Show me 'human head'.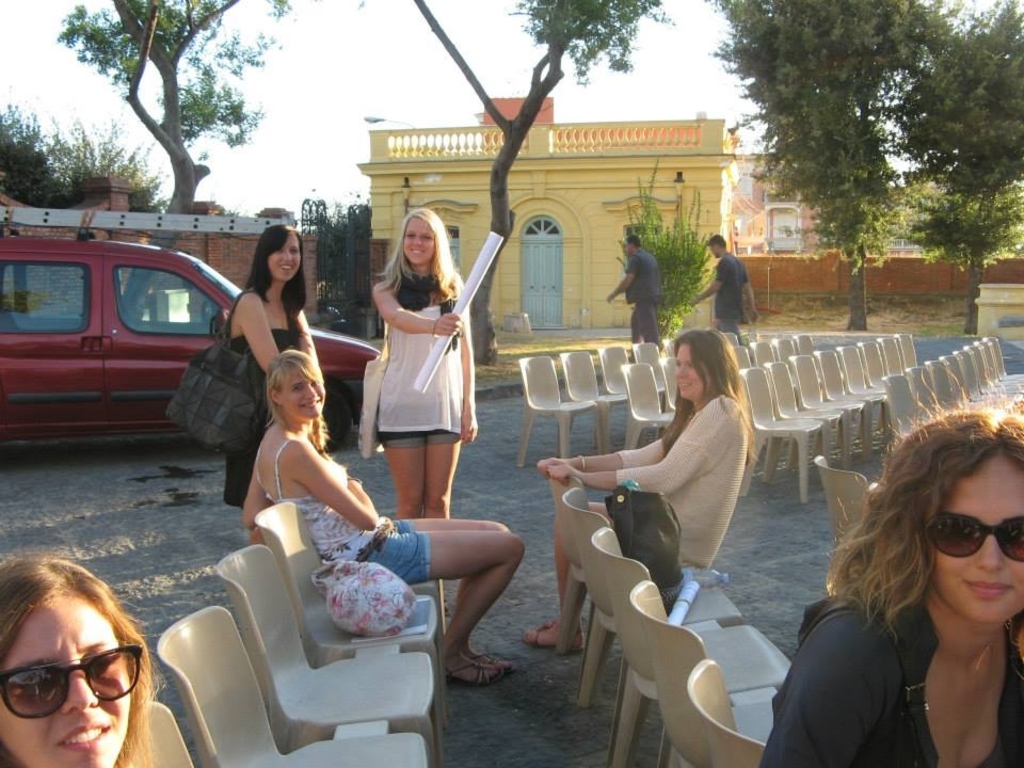
'human head' is here: bbox=(268, 351, 325, 426).
